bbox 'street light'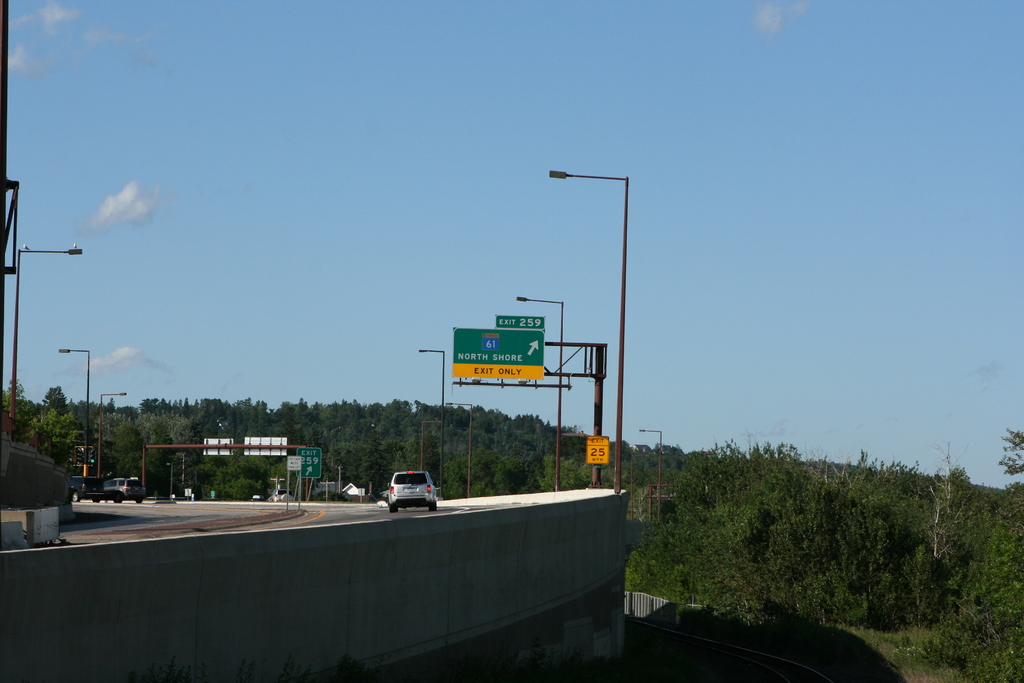
box(633, 449, 668, 511)
